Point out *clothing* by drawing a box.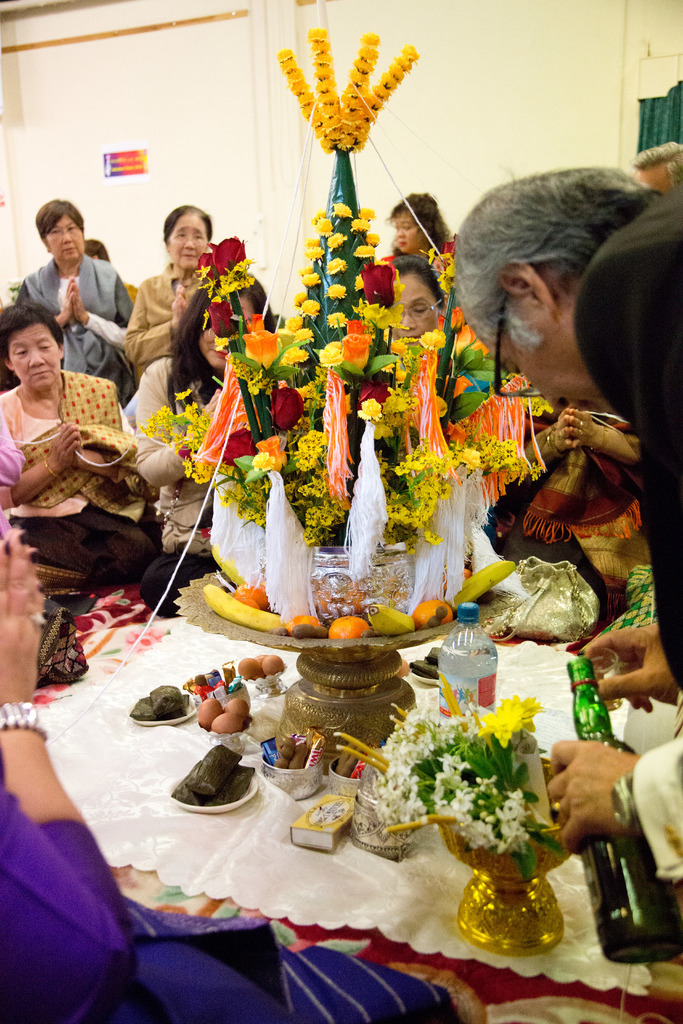
box=[129, 350, 236, 600].
